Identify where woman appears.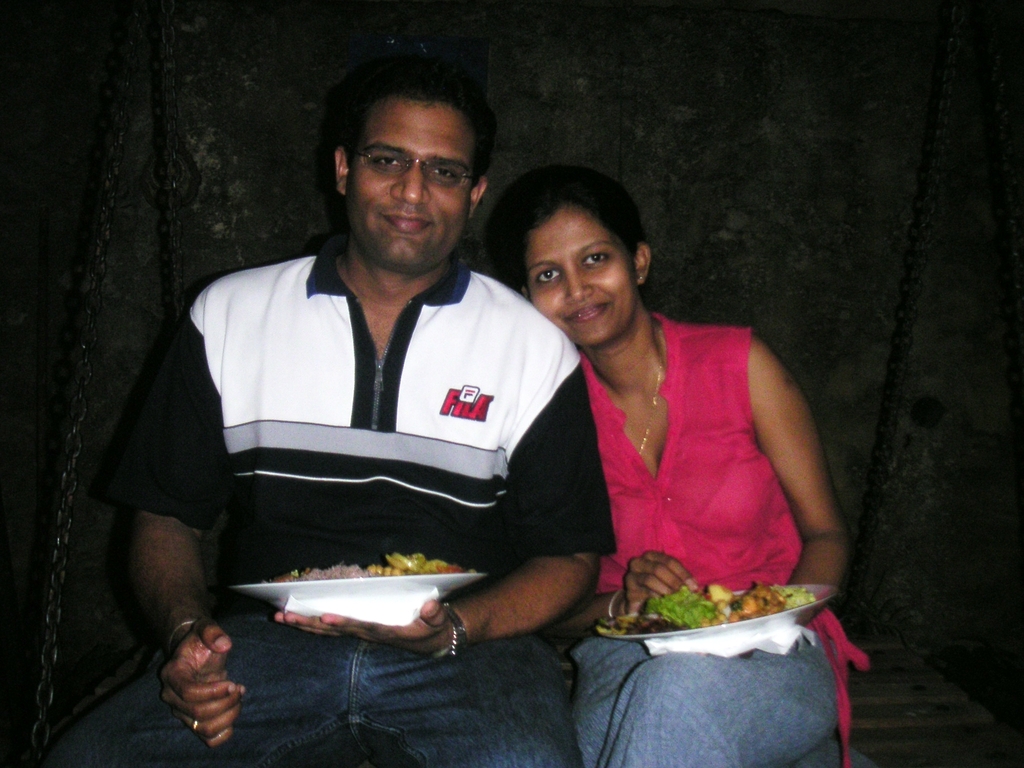
Appears at box(499, 166, 872, 767).
